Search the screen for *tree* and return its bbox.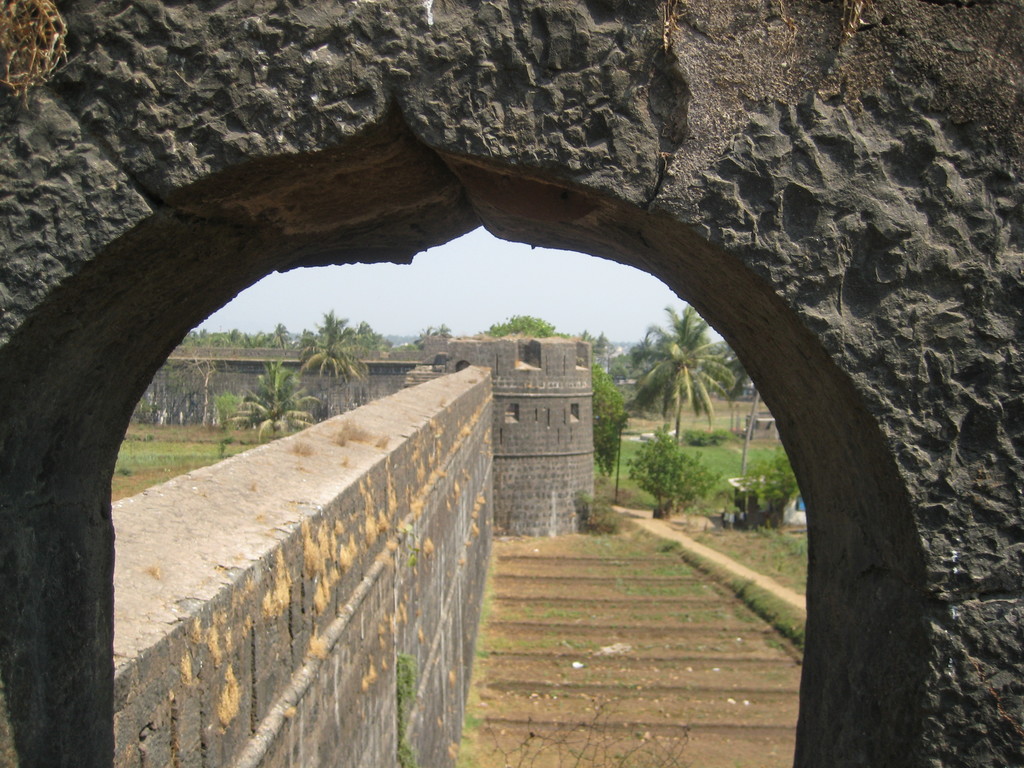
Found: BBox(611, 311, 747, 518).
